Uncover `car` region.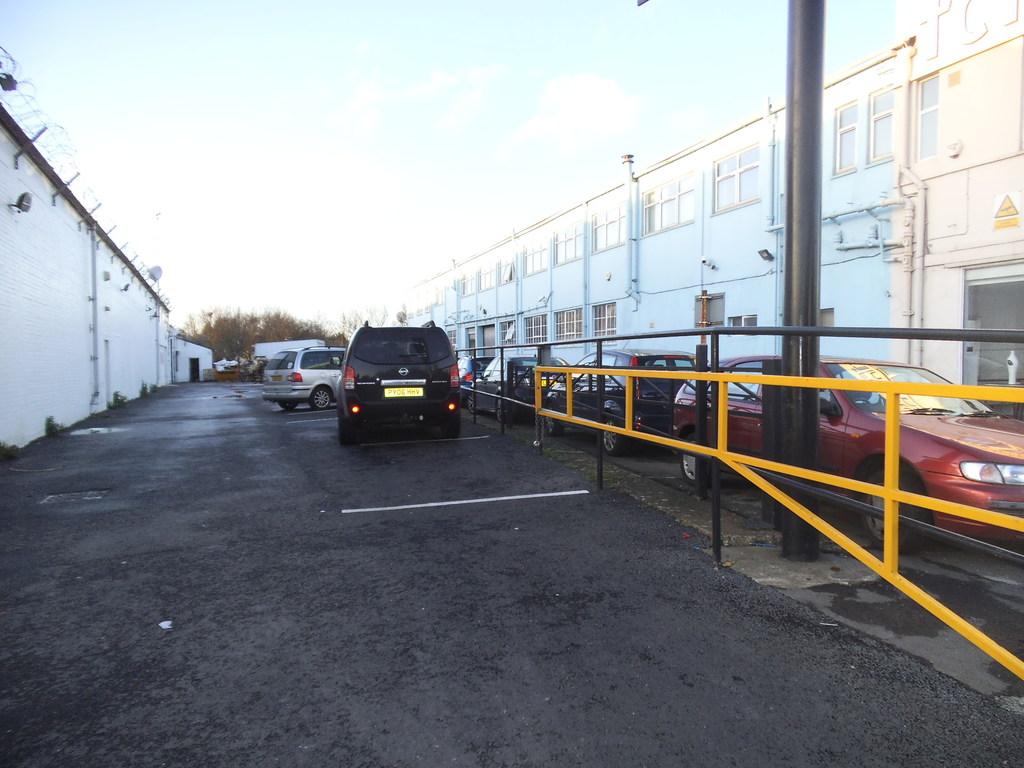
Uncovered: bbox=(329, 317, 467, 438).
